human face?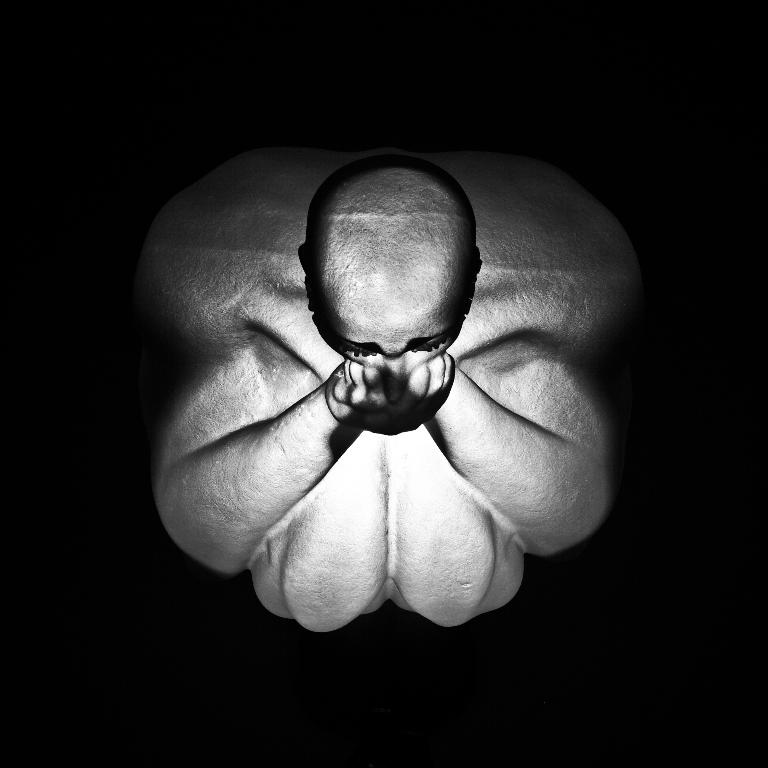
crop(323, 333, 458, 368)
